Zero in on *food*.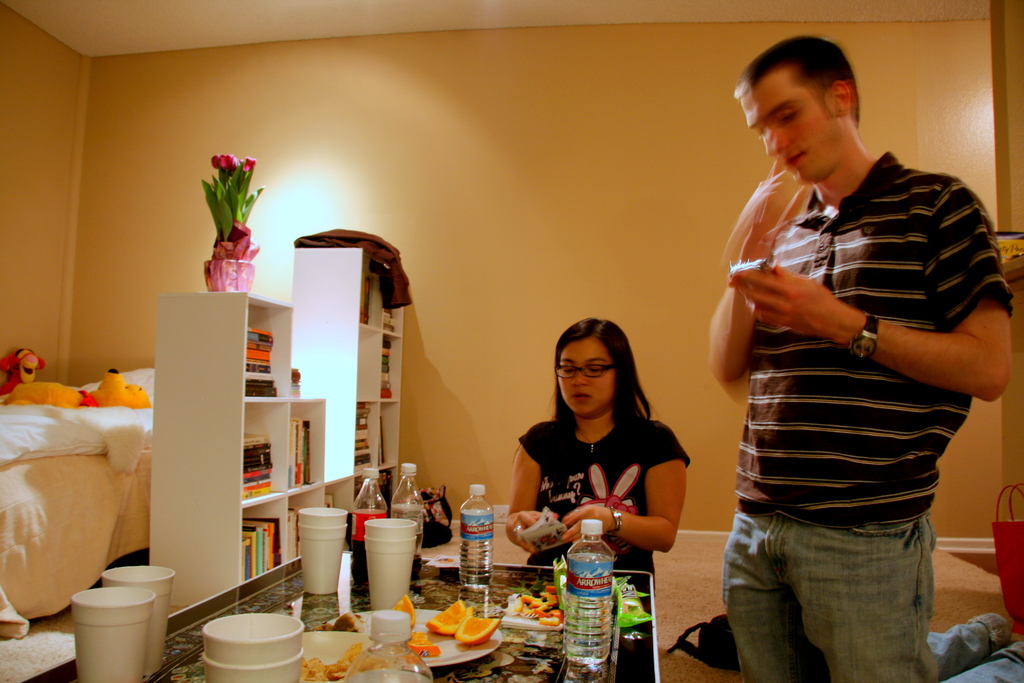
Zeroed in: <box>307,609,366,633</box>.
